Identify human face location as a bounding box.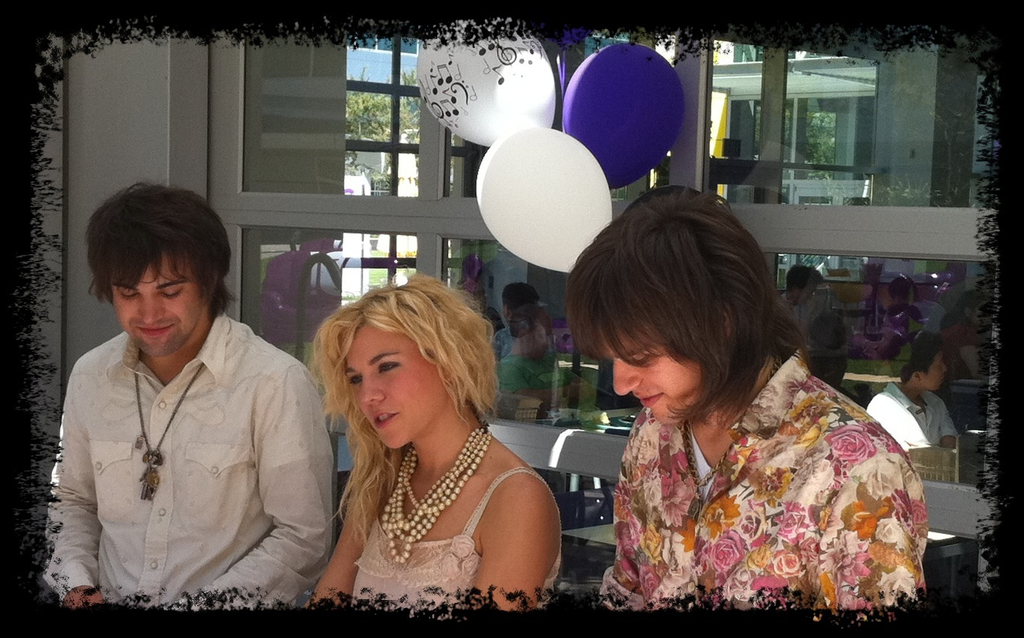
<bbox>916, 348, 950, 397</bbox>.
